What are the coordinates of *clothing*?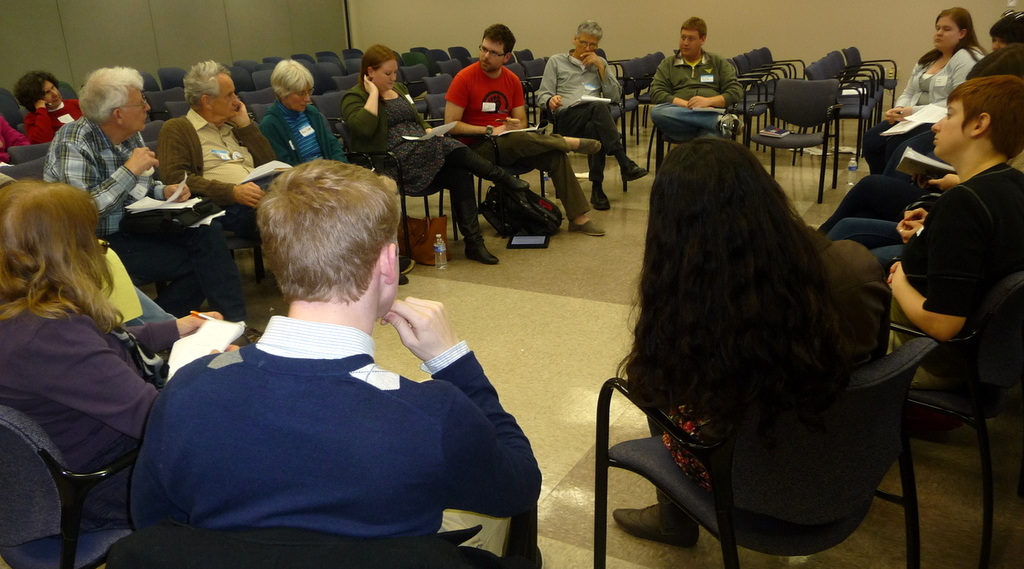
<box>75,131,266,336</box>.
